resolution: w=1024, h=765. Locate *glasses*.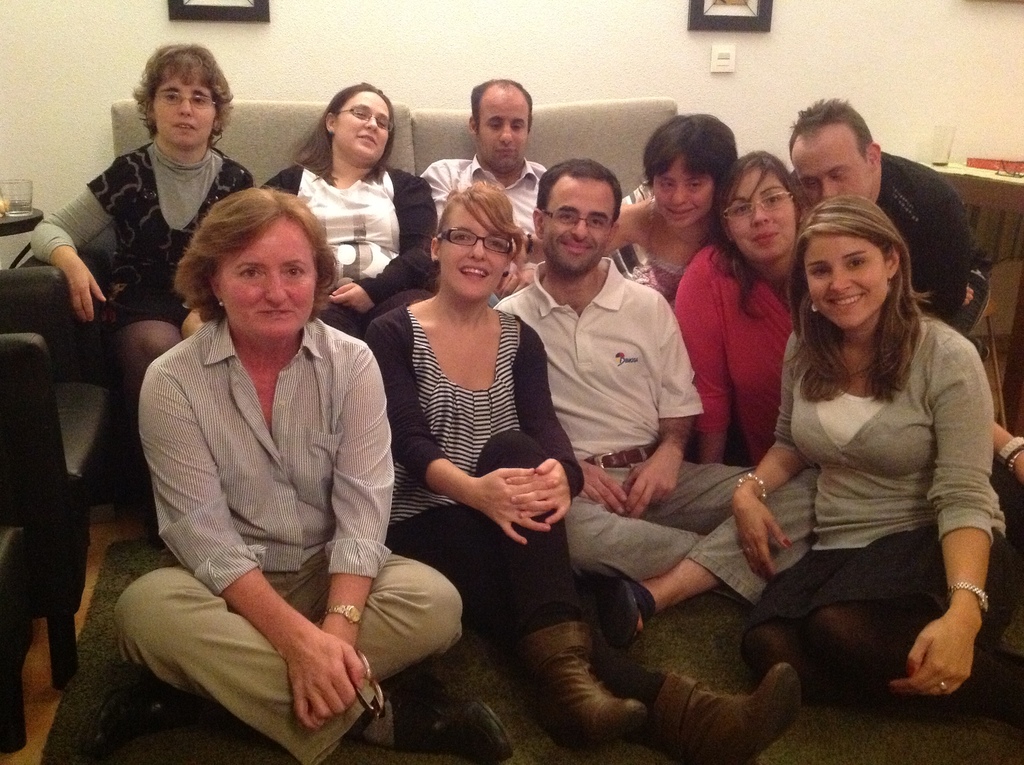
x1=434, y1=224, x2=511, y2=252.
